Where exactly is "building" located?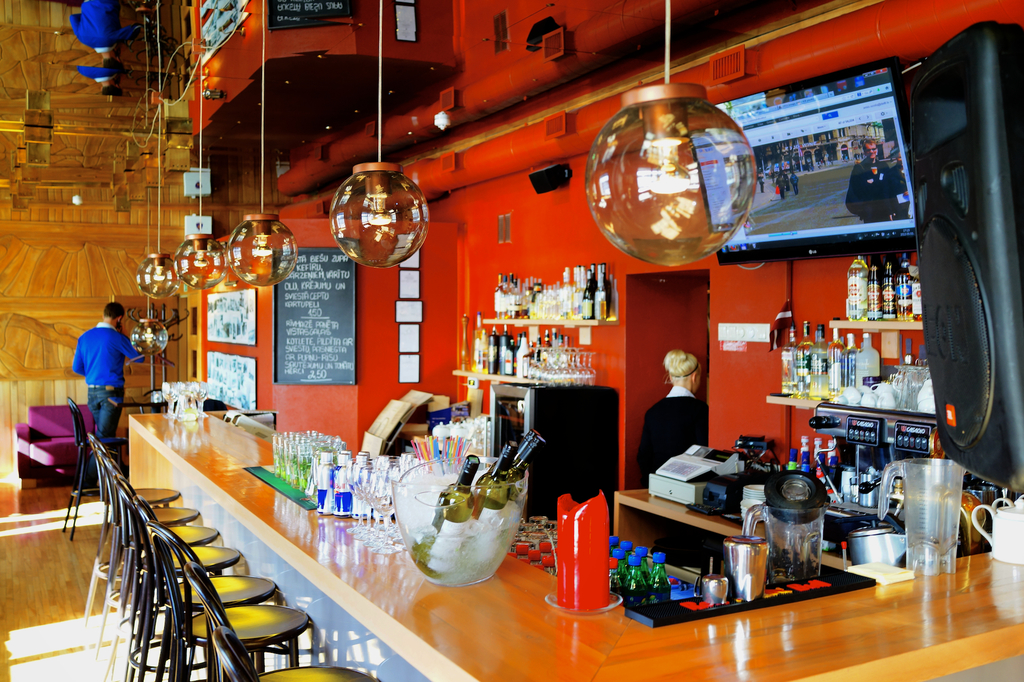
Its bounding box is [0, 0, 1023, 681].
